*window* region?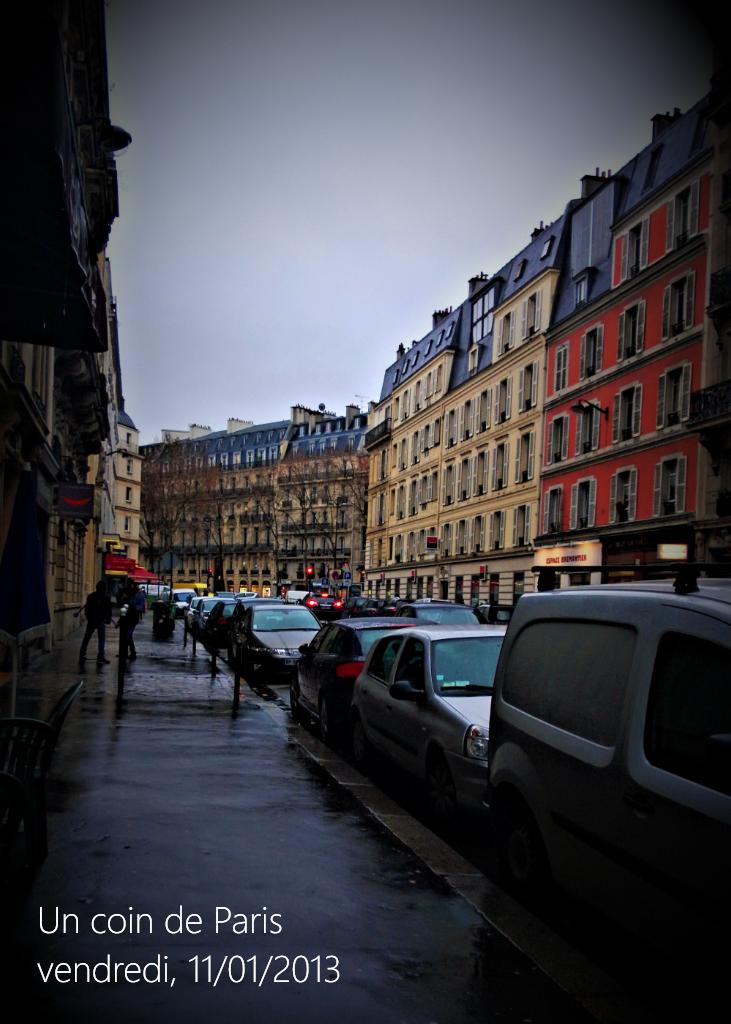
207/455/216/474
